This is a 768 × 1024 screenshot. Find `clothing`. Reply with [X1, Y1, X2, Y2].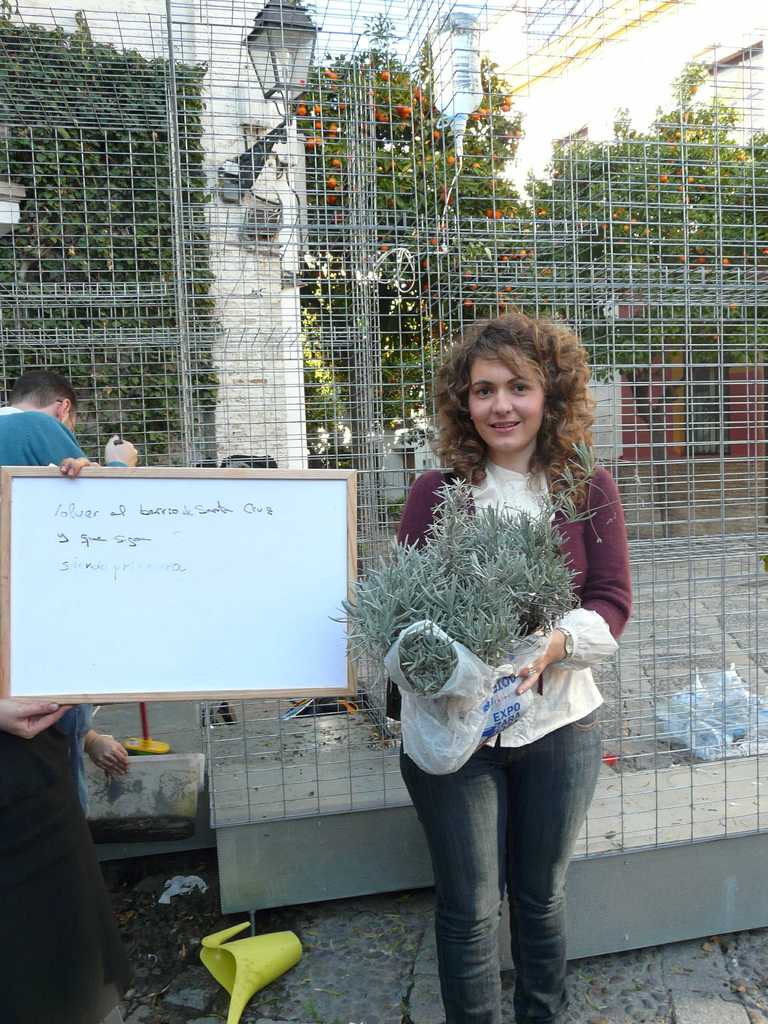
[0, 723, 134, 1023].
